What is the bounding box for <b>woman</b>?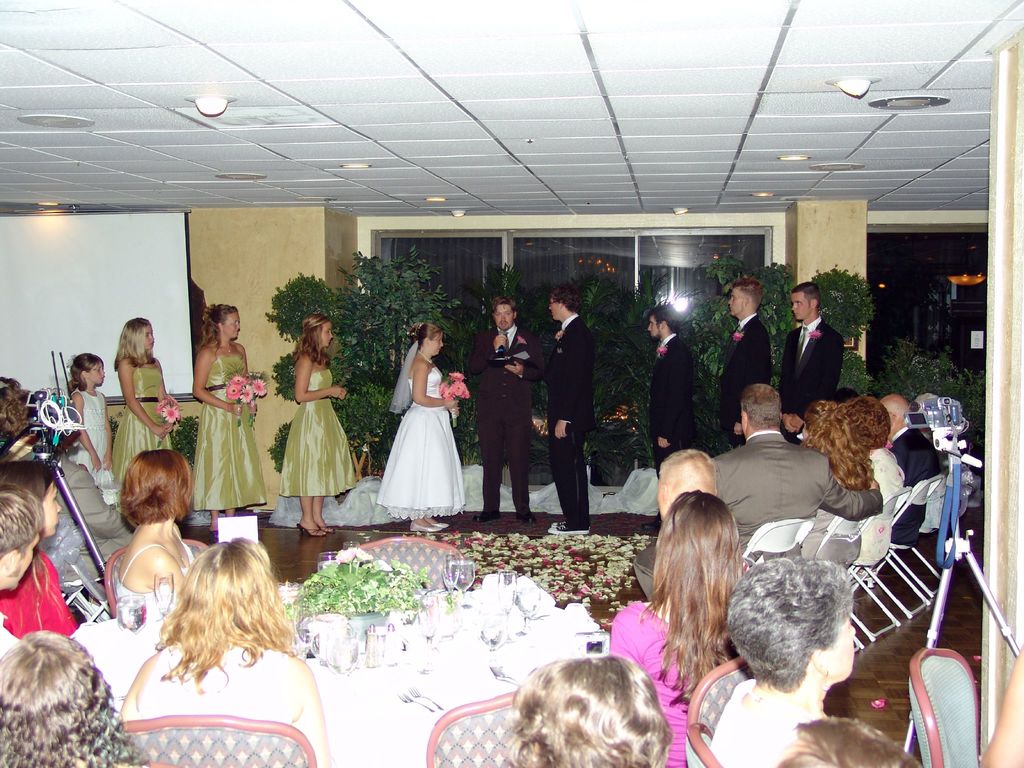
(374, 345, 463, 525).
